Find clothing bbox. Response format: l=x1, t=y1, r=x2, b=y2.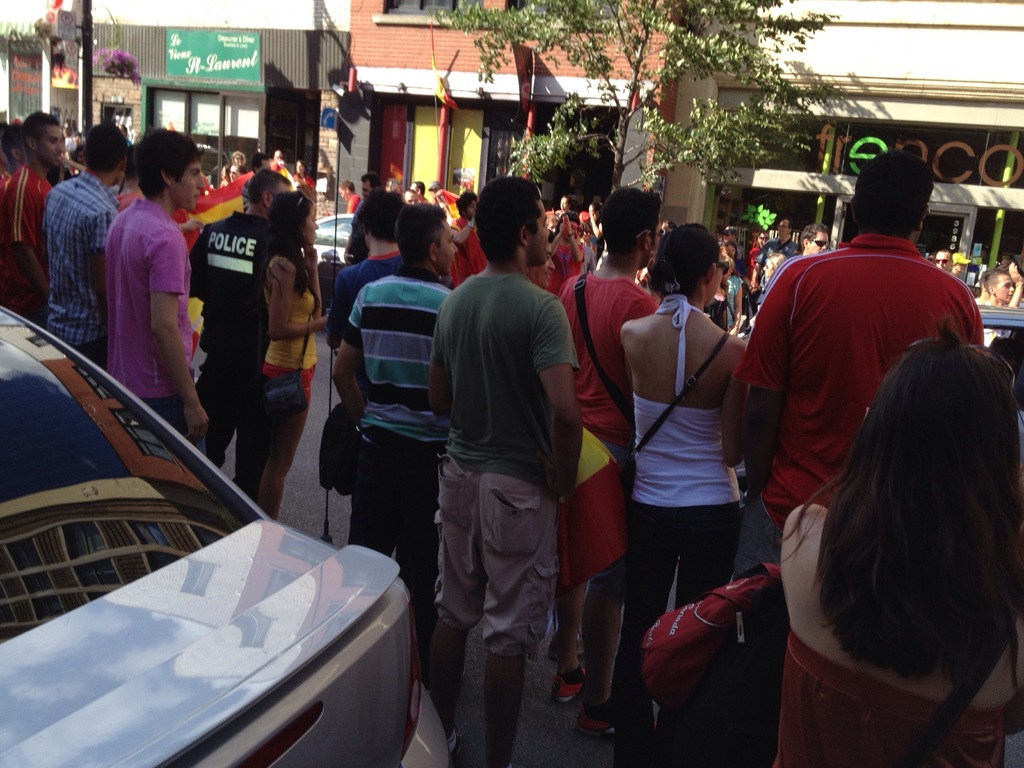
l=348, t=278, r=448, b=675.
